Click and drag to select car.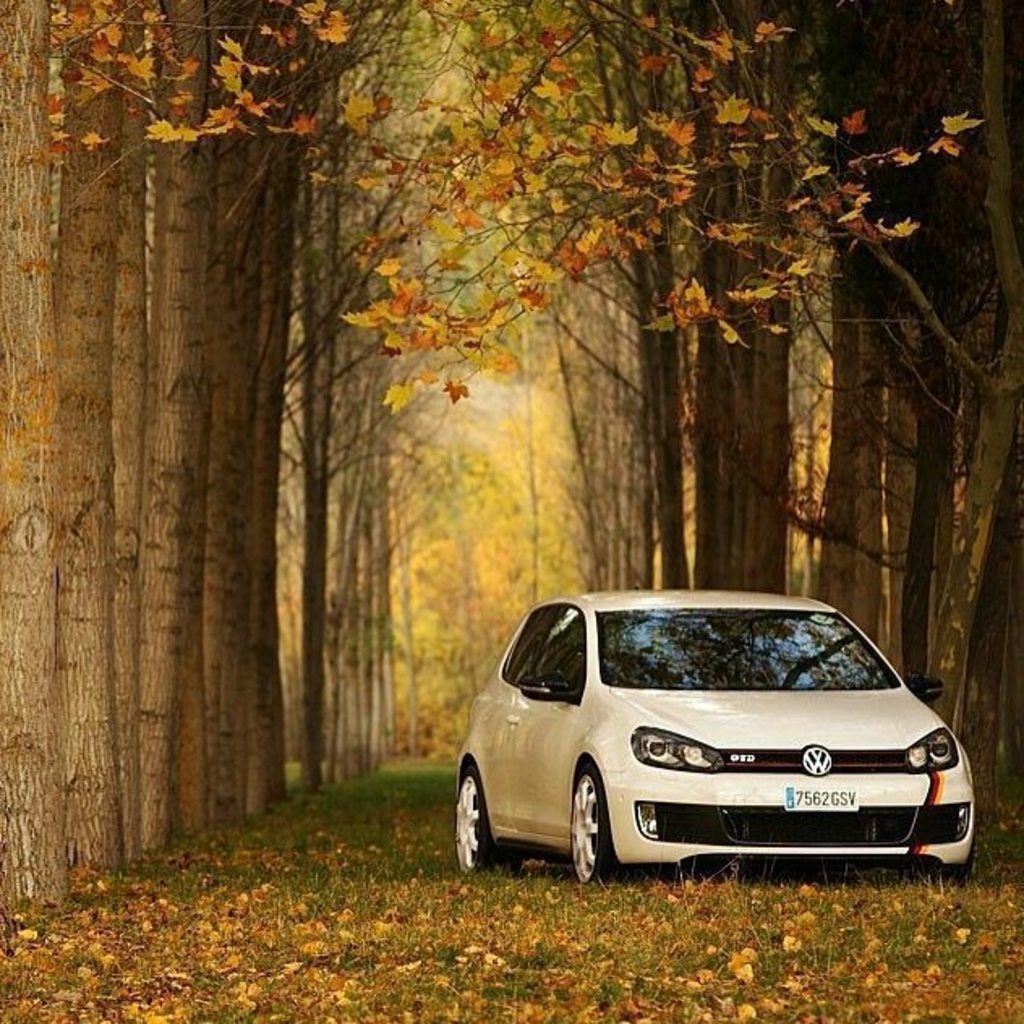
Selection: 449:591:975:885.
